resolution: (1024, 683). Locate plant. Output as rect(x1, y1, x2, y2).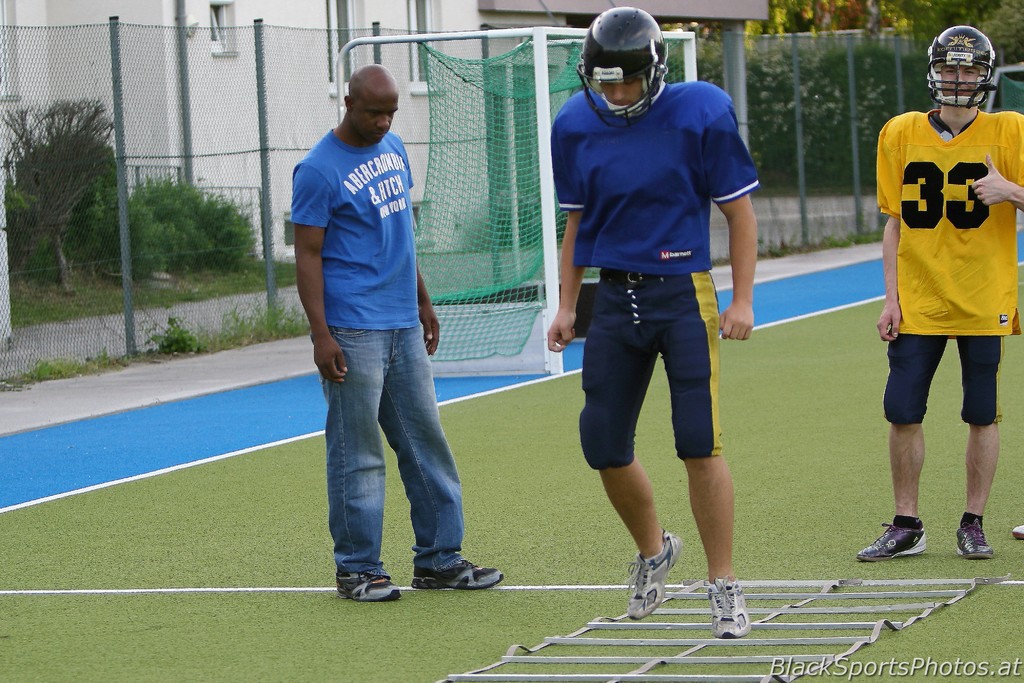
rect(92, 186, 253, 270).
